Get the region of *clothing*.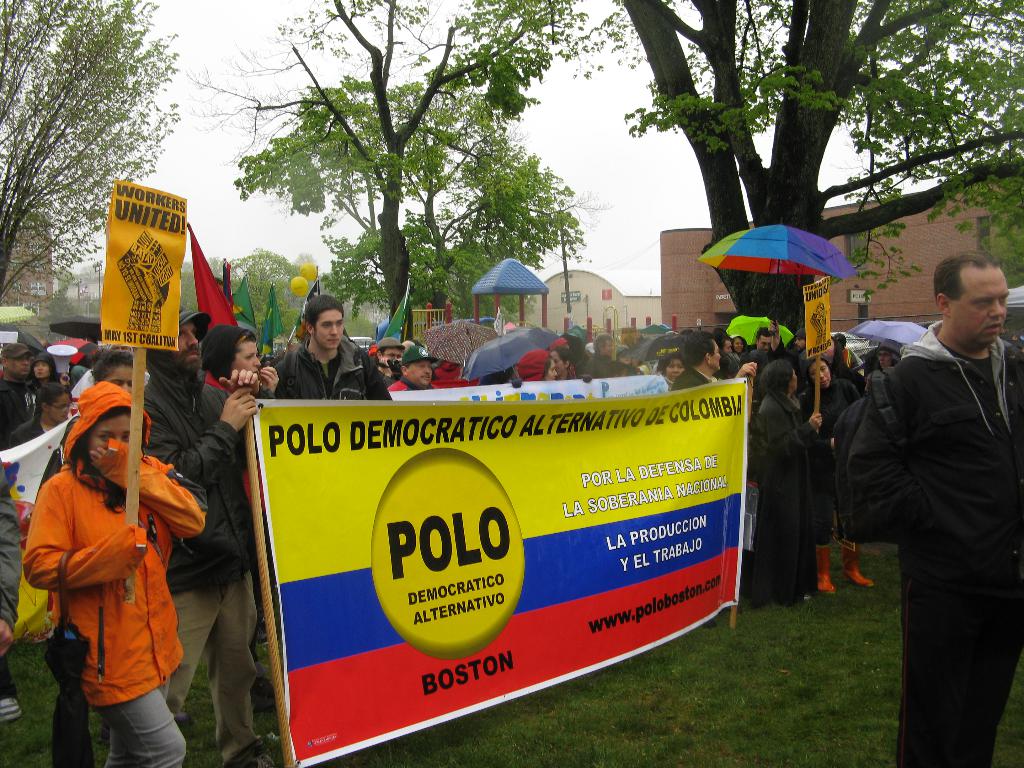
(883, 314, 1023, 767).
